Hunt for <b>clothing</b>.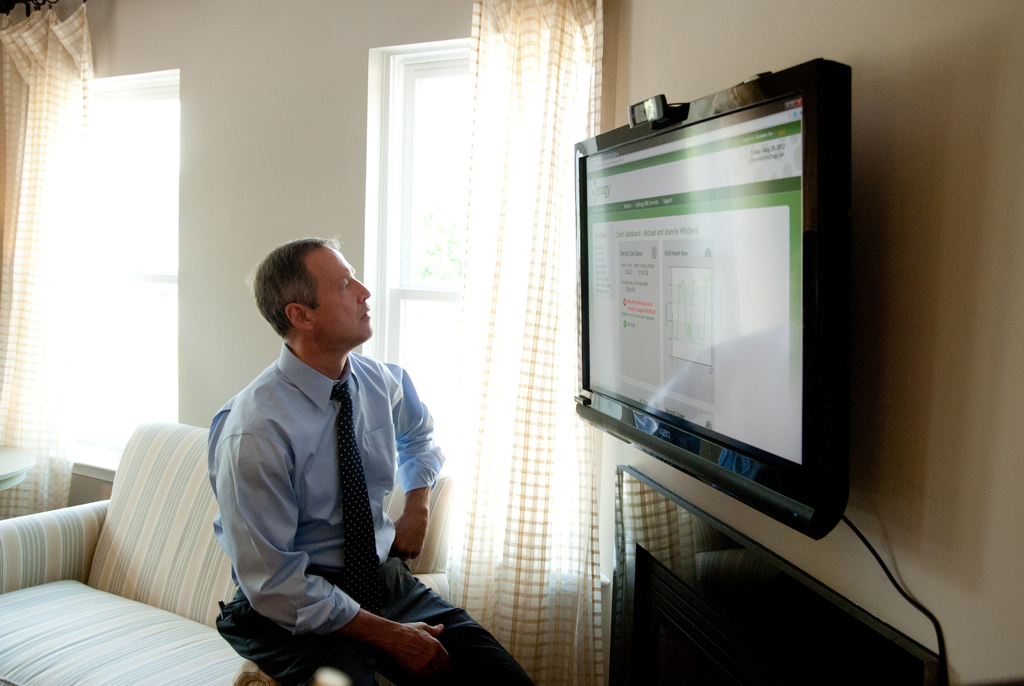
Hunted down at l=194, t=314, r=445, b=669.
